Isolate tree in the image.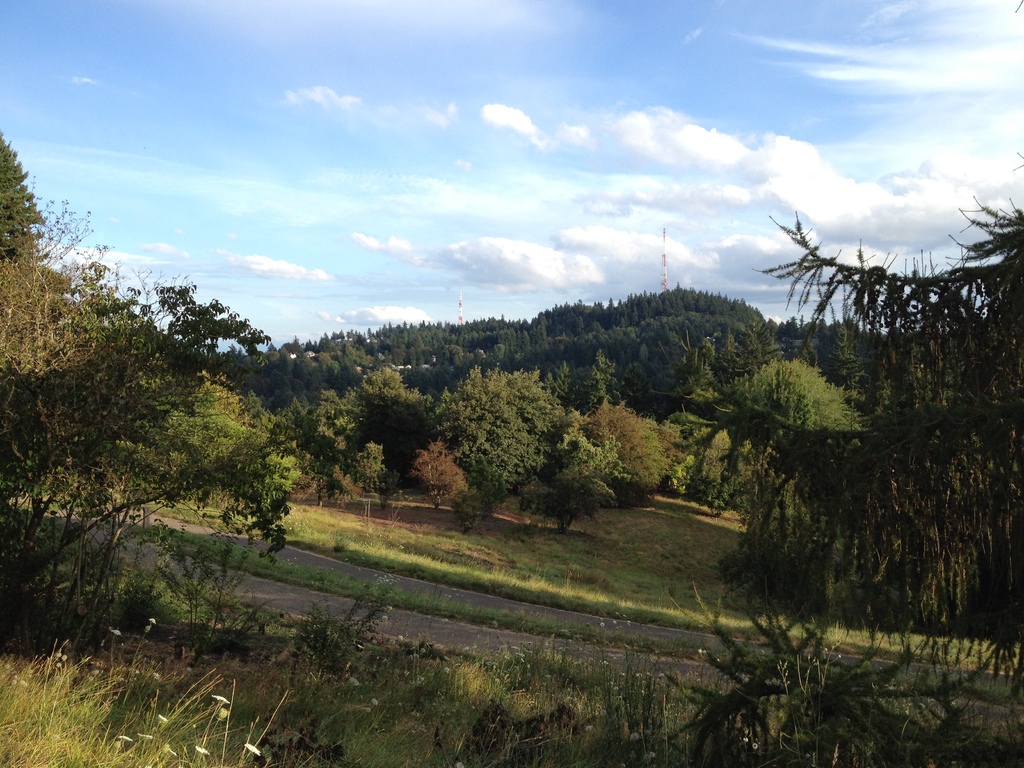
Isolated region: detection(700, 362, 865, 435).
